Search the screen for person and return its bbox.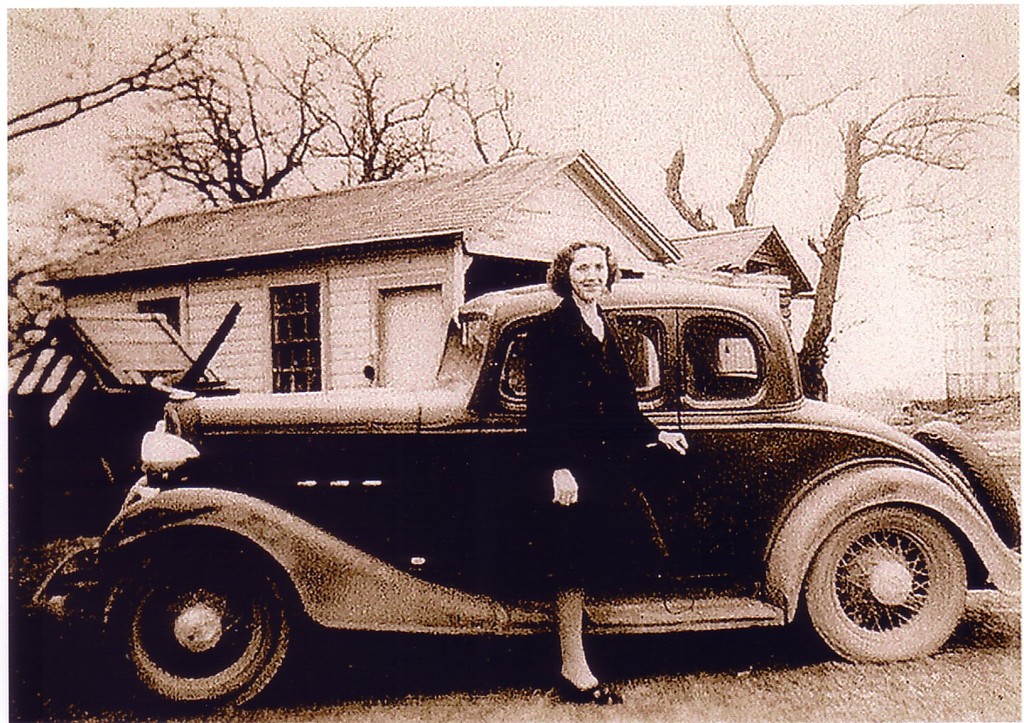
Found: [520,236,688,704].
